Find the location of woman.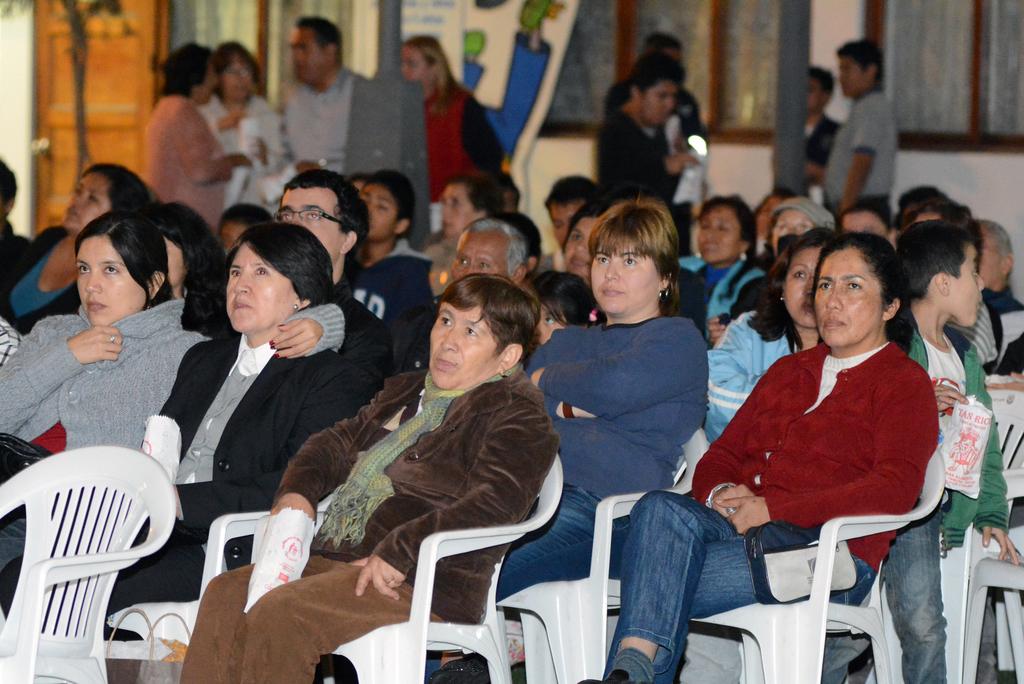
Location: {"x1": 150, "y1": 197, "x2": 220, "y2": 300}.
